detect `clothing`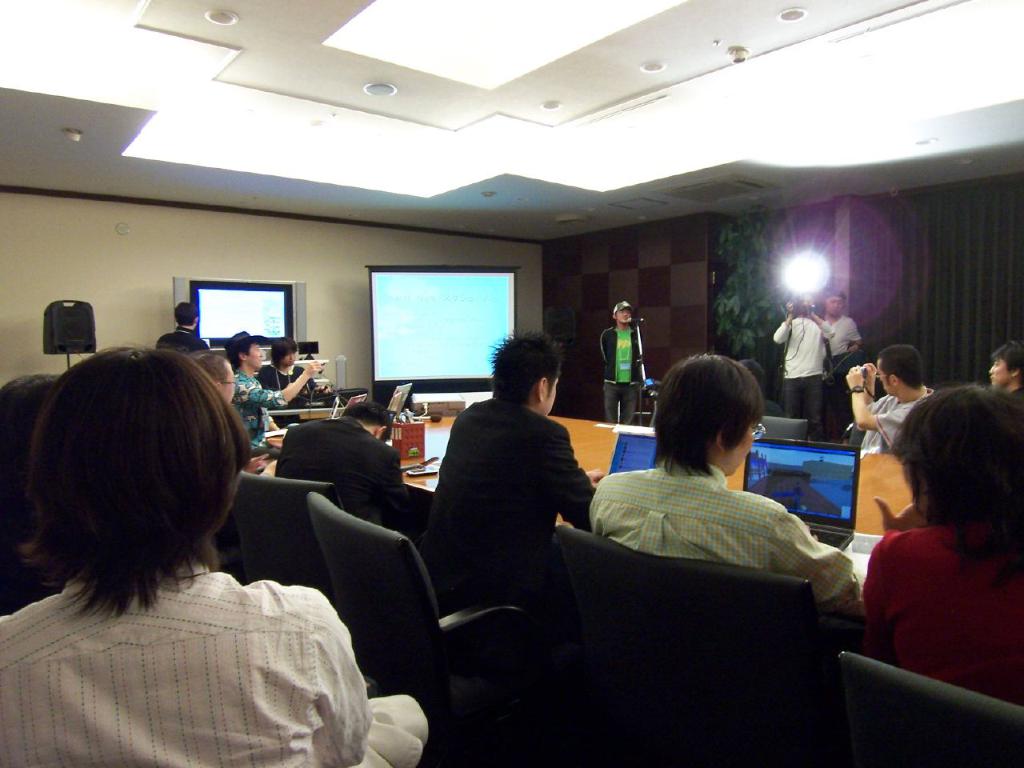
left=773, top=318, right=823, bottom=438
